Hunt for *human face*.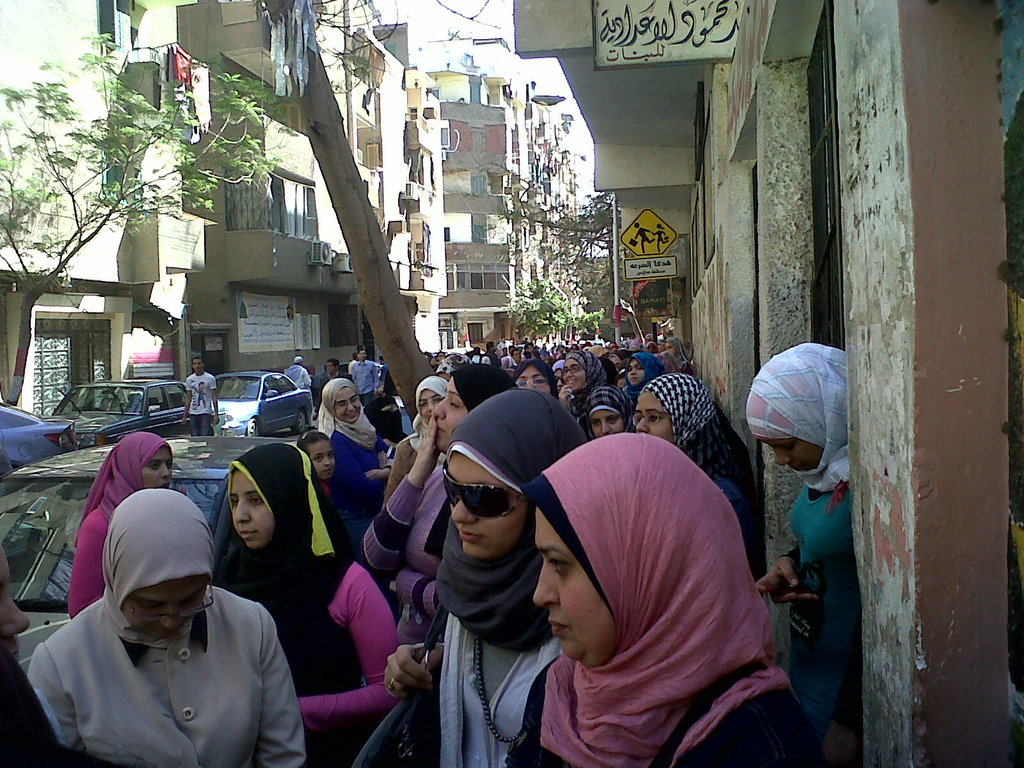
Hunted down at 447, 446, 529, 555.
